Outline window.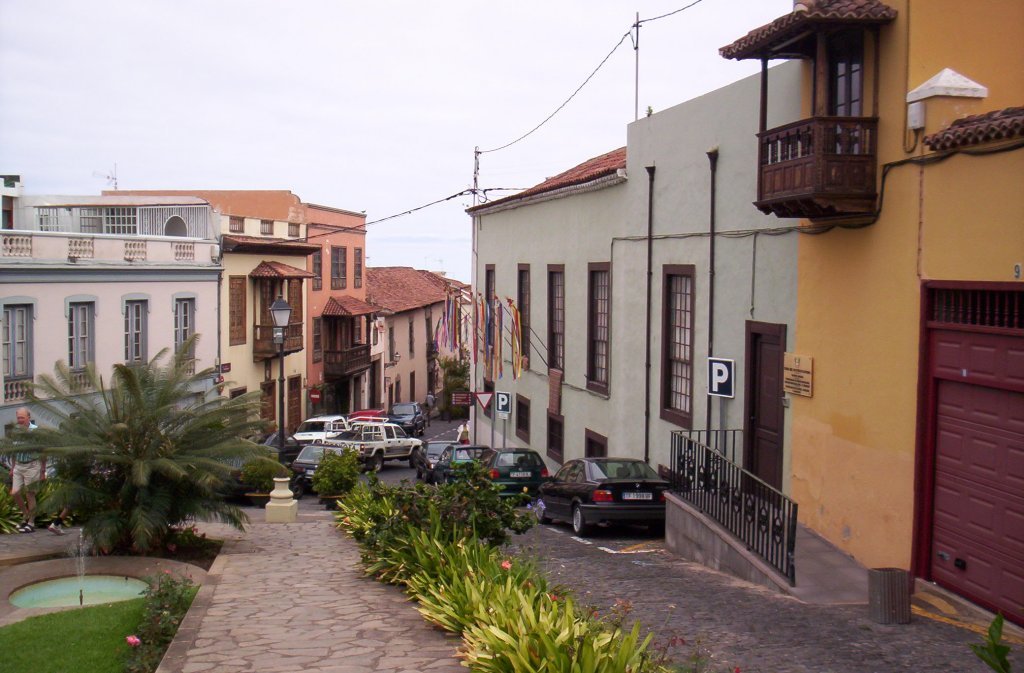
Outline: (546,263,564,374).
